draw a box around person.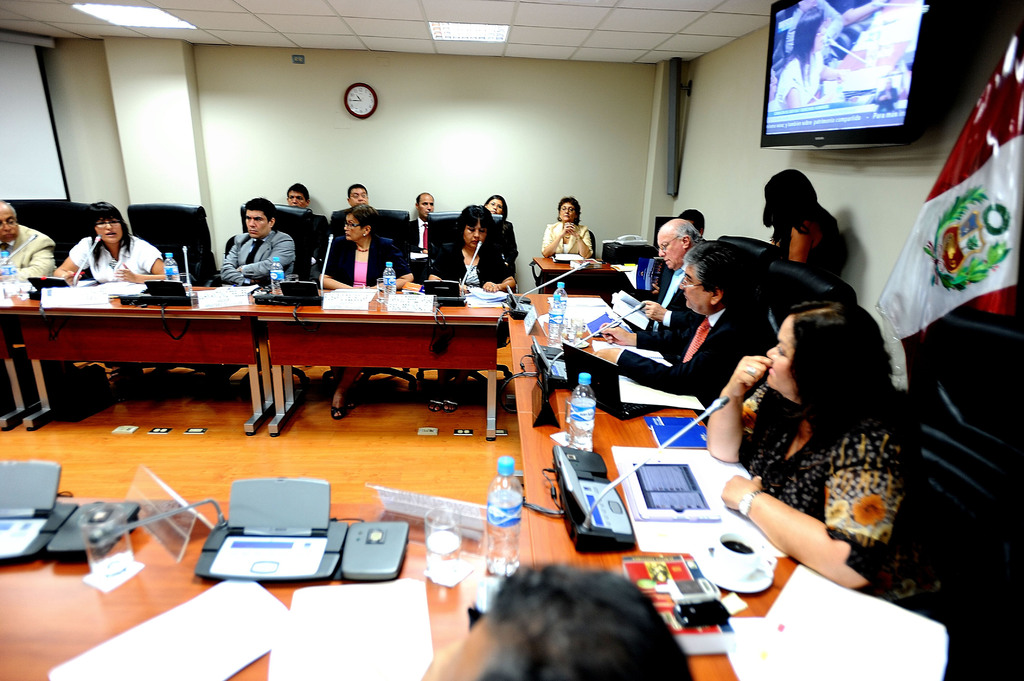
detection(436, 208, 514, 410).
